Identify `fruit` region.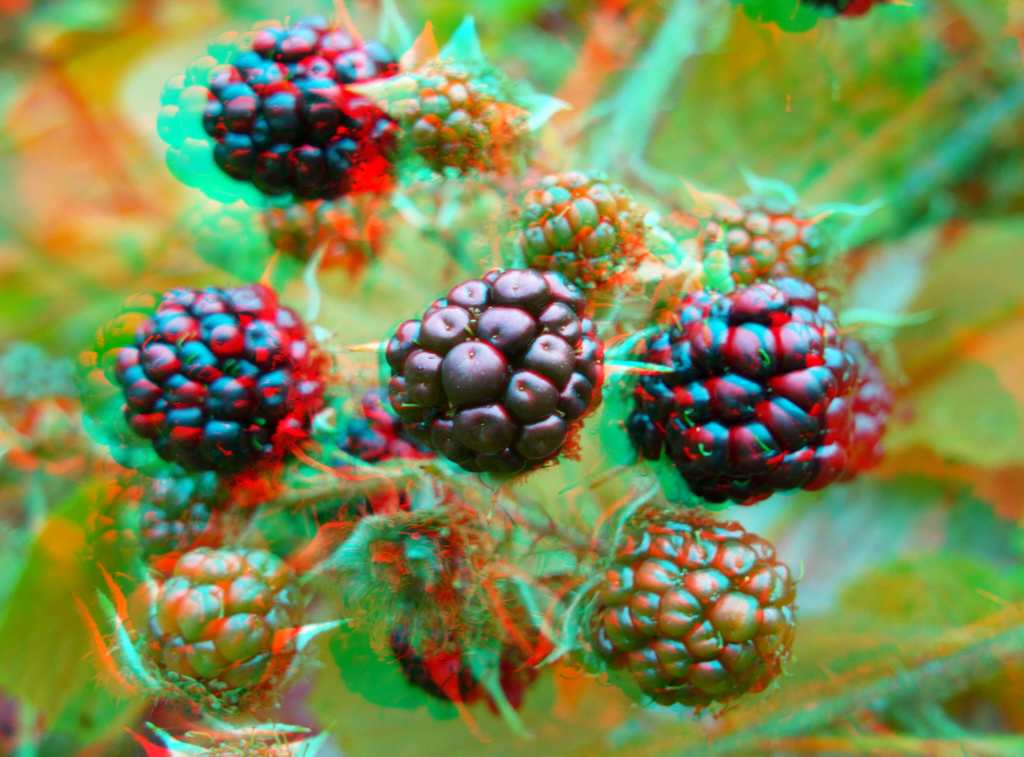
Region: BBox(124, 284, 326, 471).
